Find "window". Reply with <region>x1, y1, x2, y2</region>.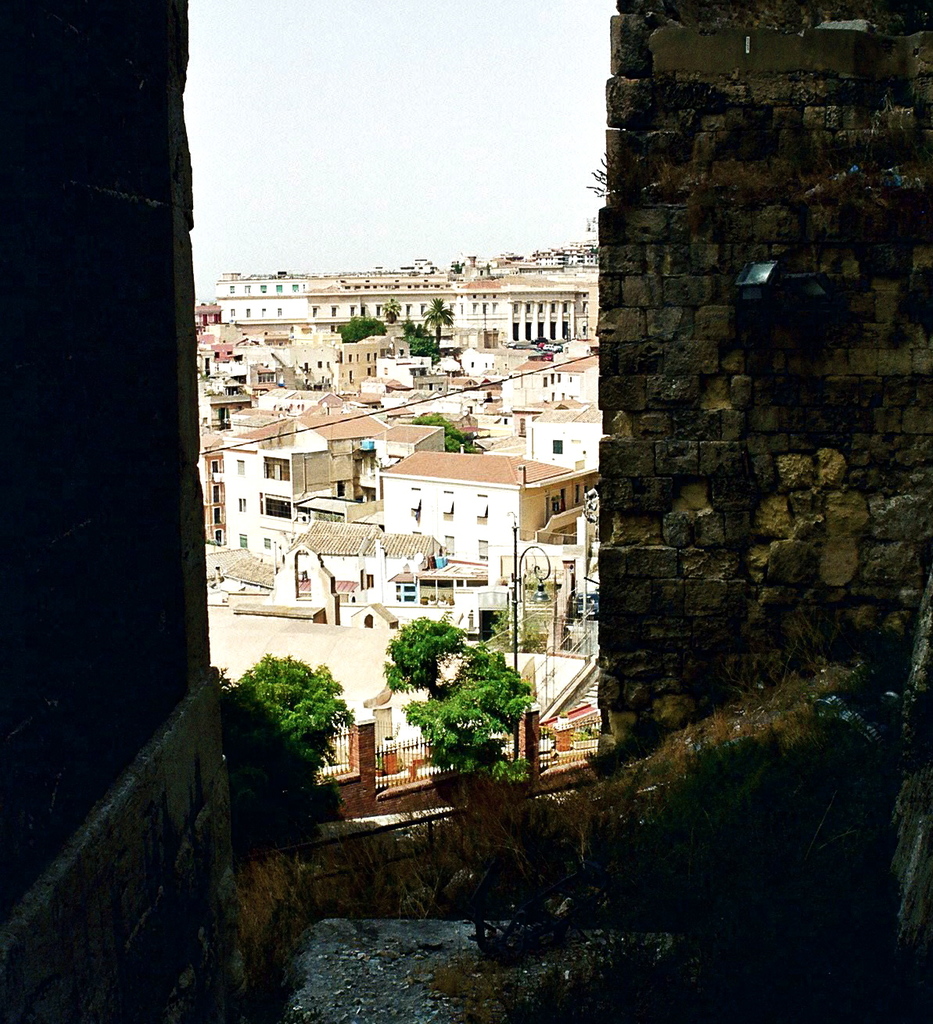
<region>317, 361, 322, 368</region>.
